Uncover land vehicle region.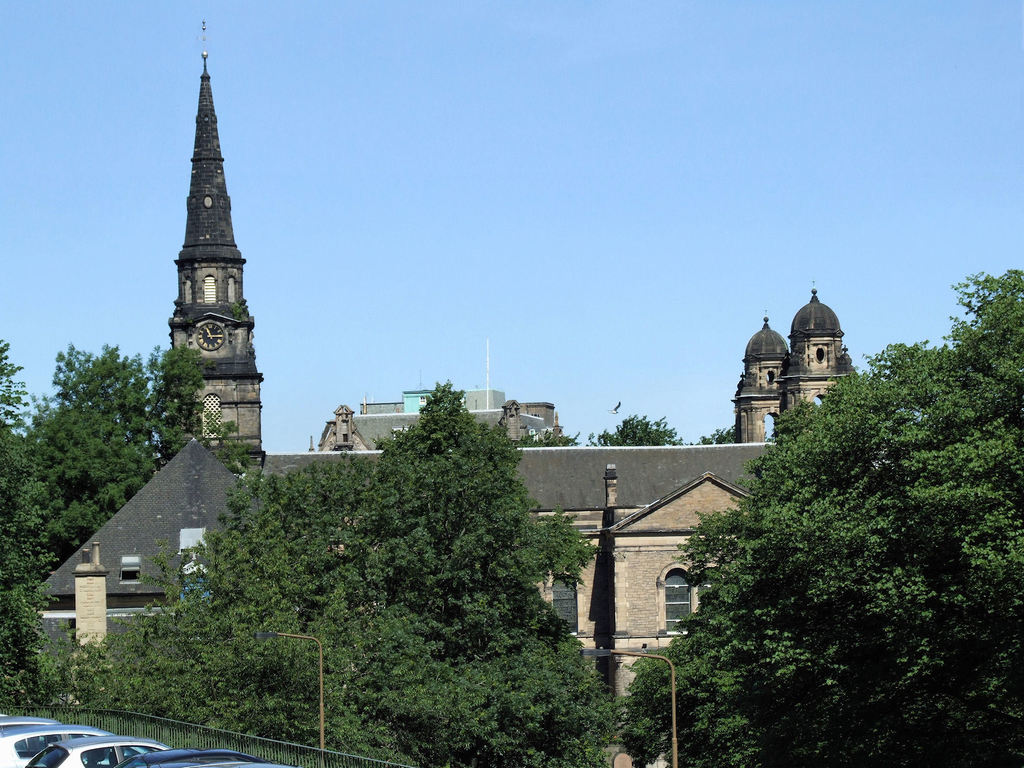
Uncovered: BBox(120, 744, 255, 767).
